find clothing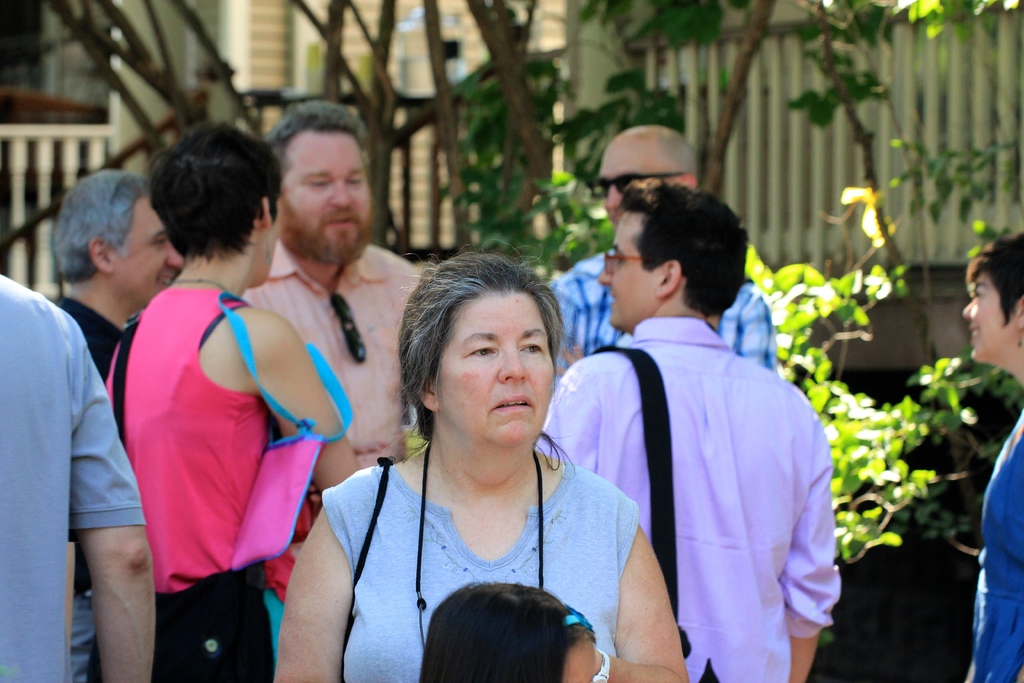
534 314 840 682
